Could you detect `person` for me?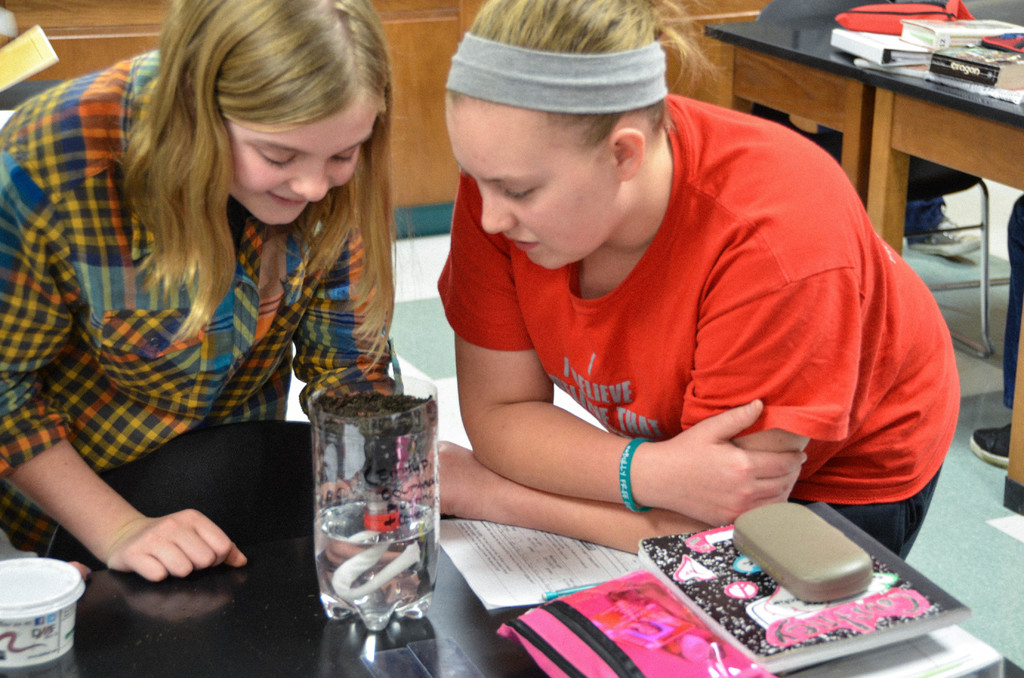
Detection result: 383:33:895:625.
